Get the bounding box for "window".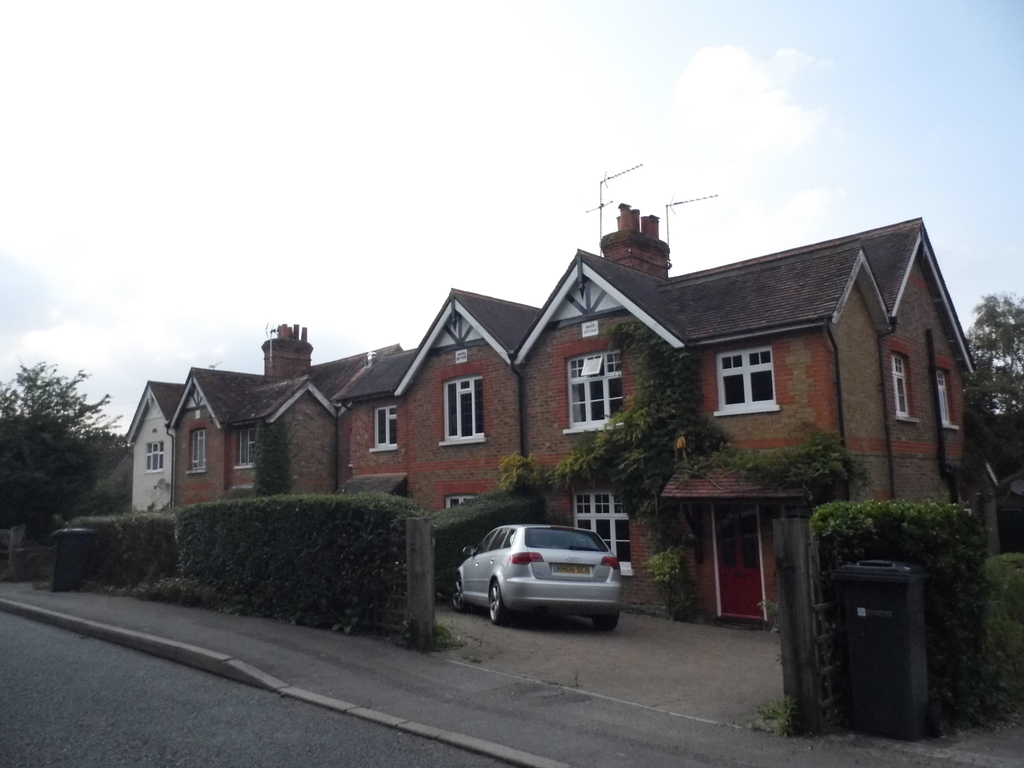
186/427/207/475.
